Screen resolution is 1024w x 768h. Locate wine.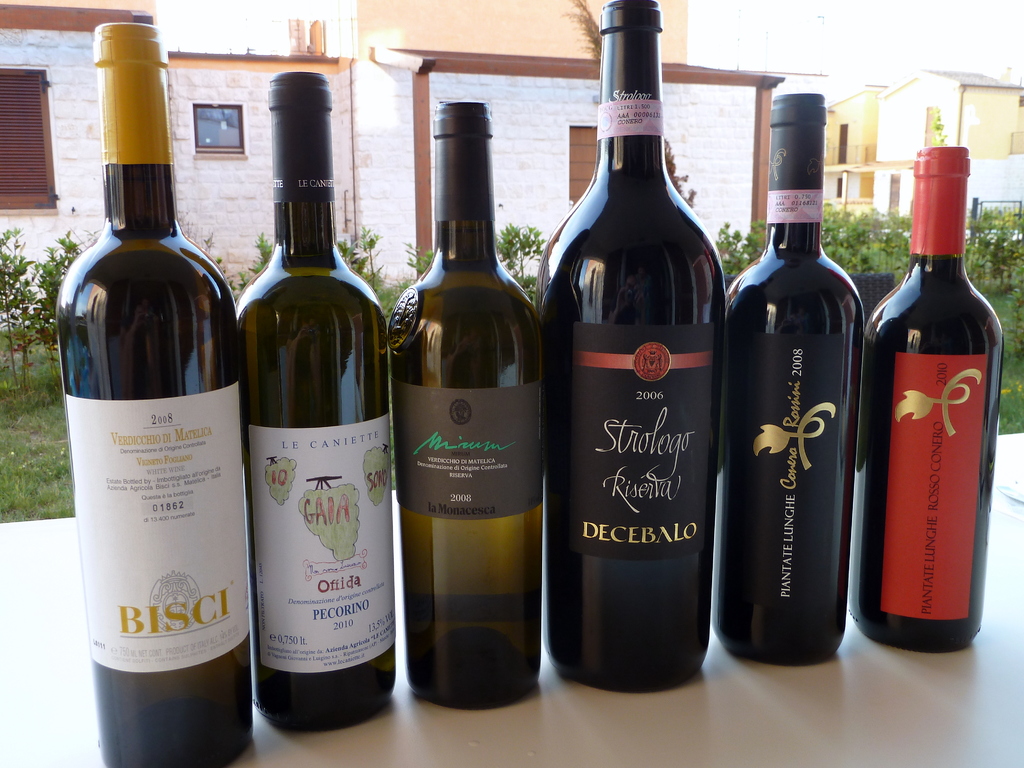
534, 0, 728, 698.
